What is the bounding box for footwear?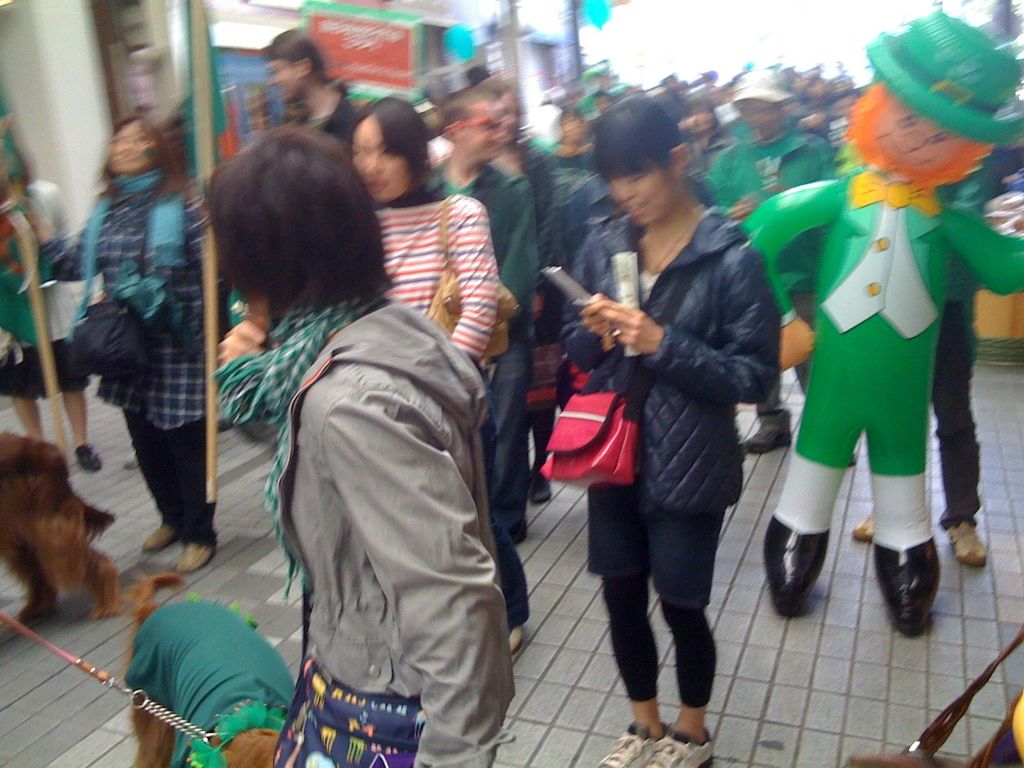
rect(174, 541, 216, 572).
